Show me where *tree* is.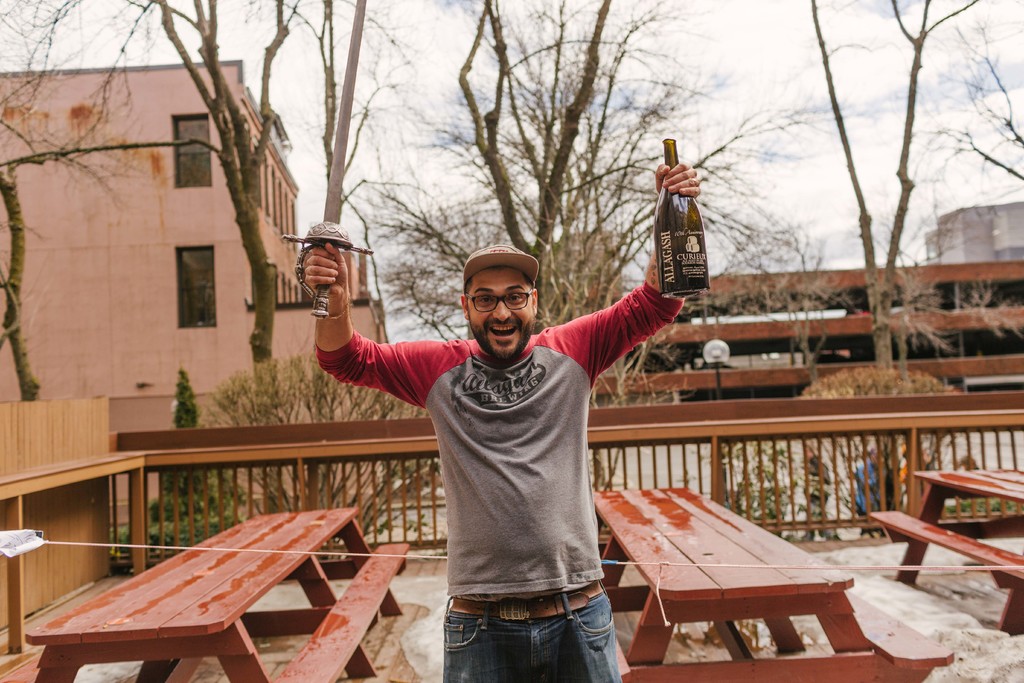
*tree* is at (x1=0, y1=0, x2=82, y2=493).
